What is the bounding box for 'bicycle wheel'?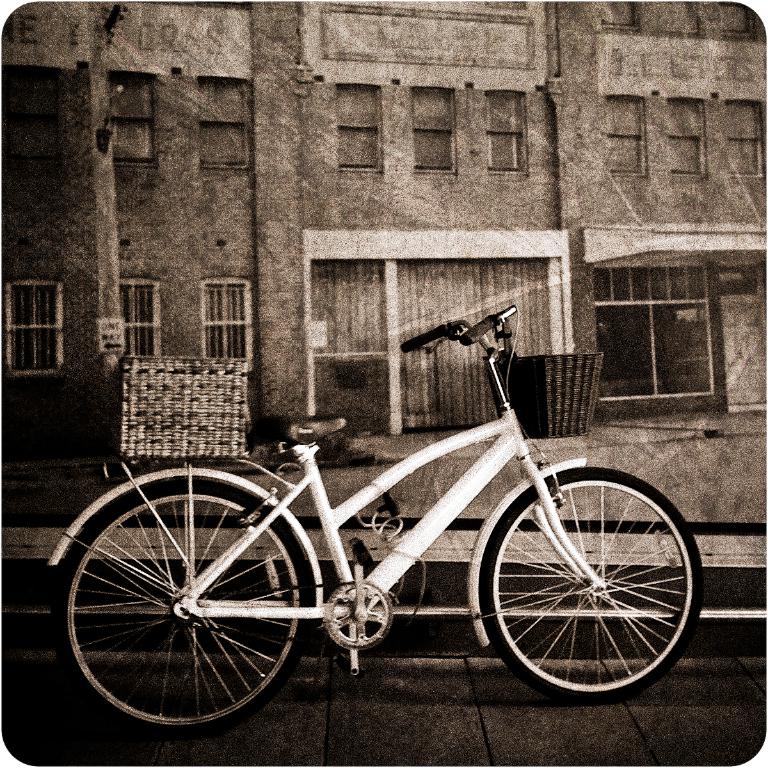
(x1=70, y1=468, x2=331, y2=738).
